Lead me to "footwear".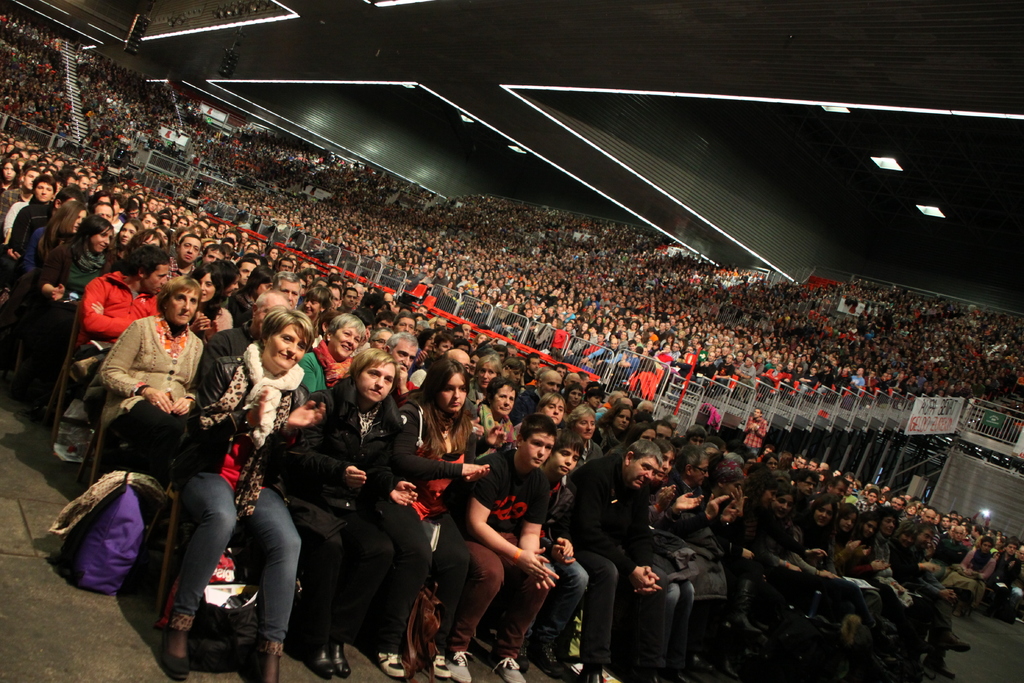
Lead to pyautogui.locateOnScreen(436, 649, 449, 678).
